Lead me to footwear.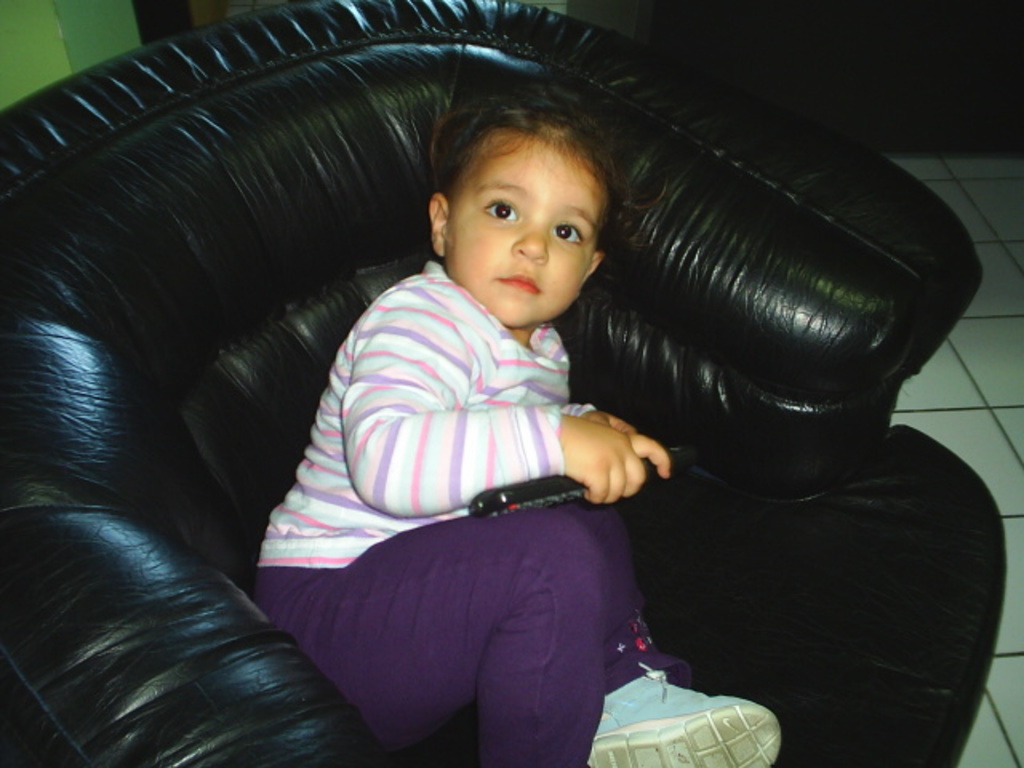
Lead to 584:670:786:766.
